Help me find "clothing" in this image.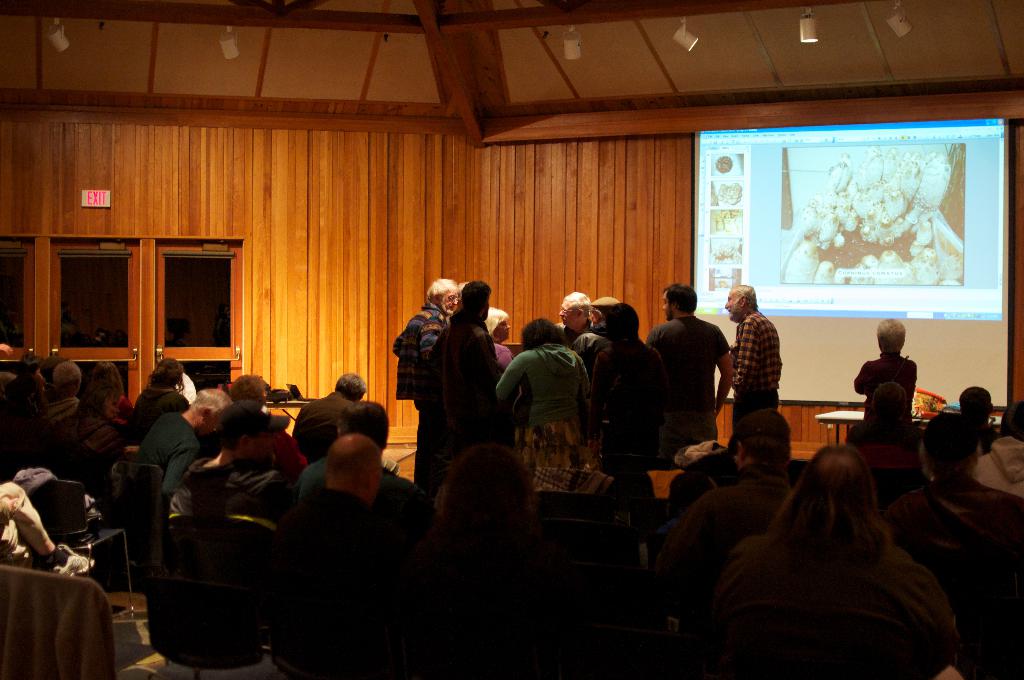
Found it: 62/412/104/464.
